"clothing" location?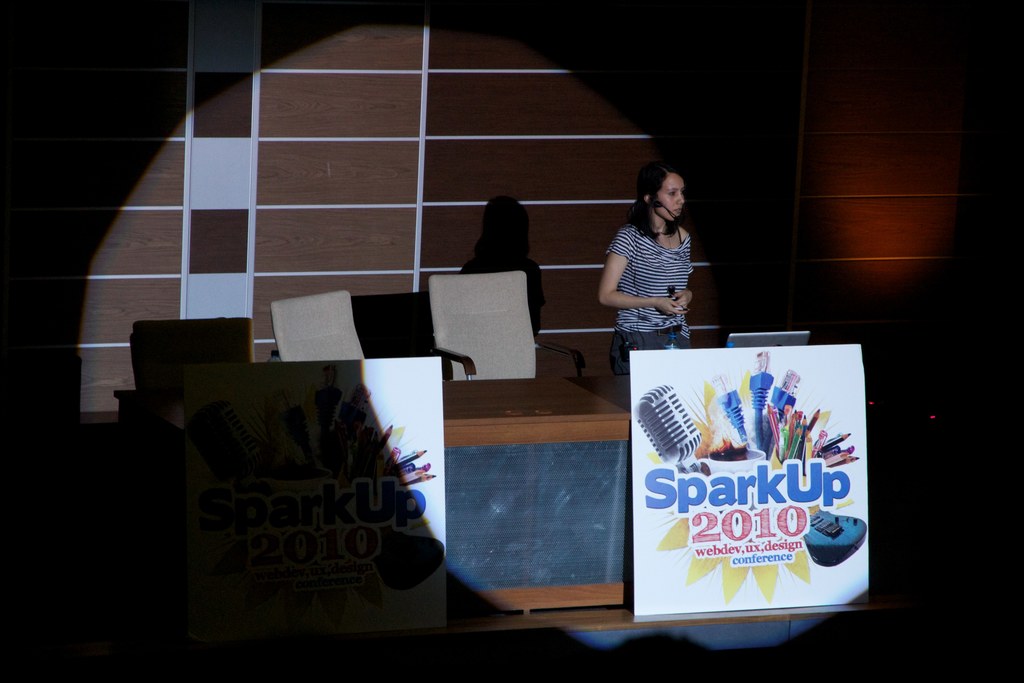
[left=601, top=222, right=698, bottom=370]
